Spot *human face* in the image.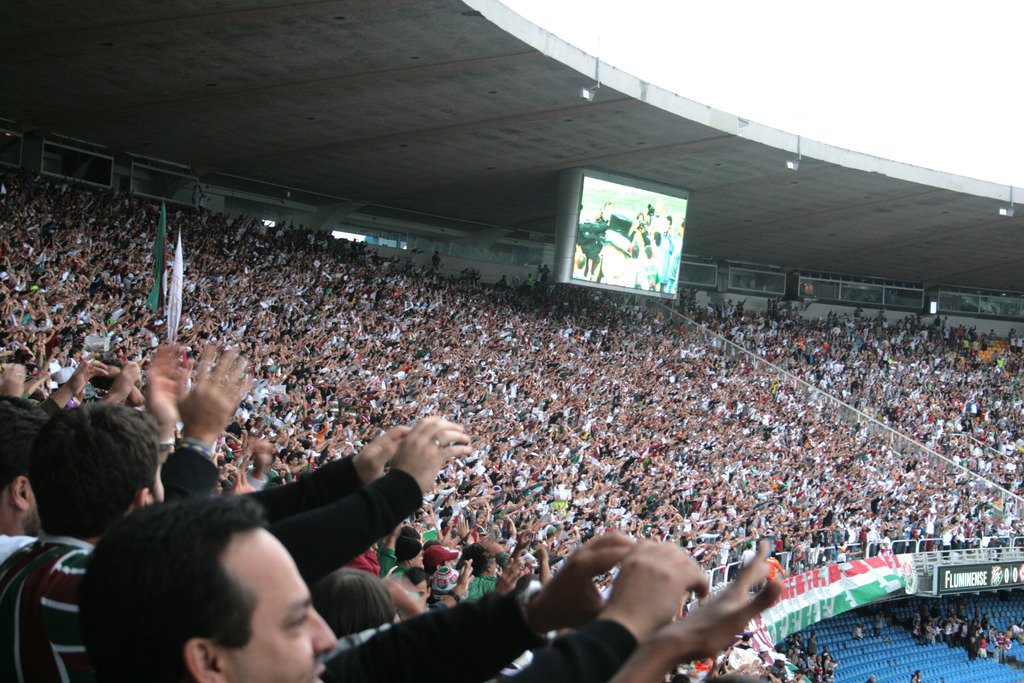
*human face* found at [x1=221, y1=523, x2=339, y2=682].
